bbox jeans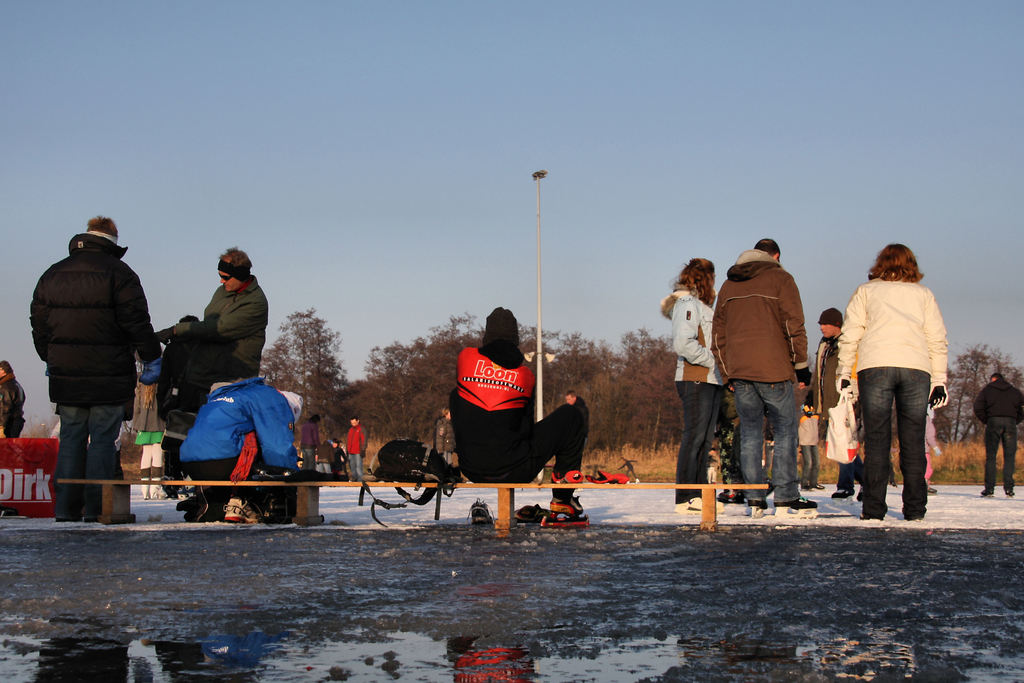
673/379/723/506
